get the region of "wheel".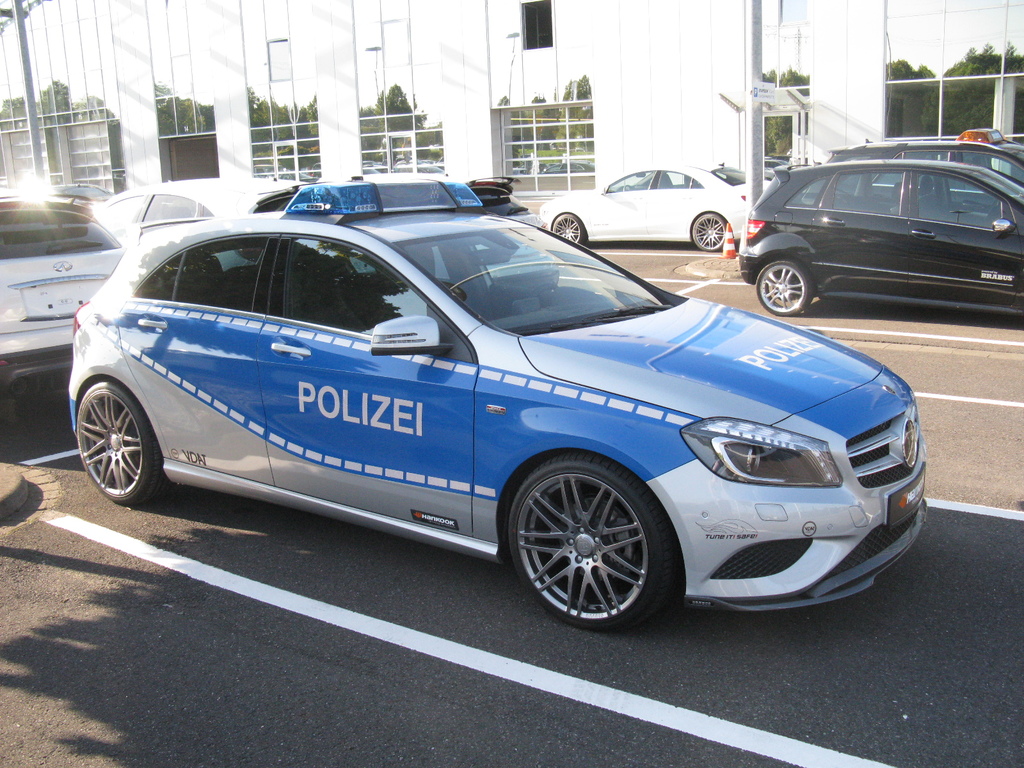
left=753, top=257, right=814, bottom=321.
